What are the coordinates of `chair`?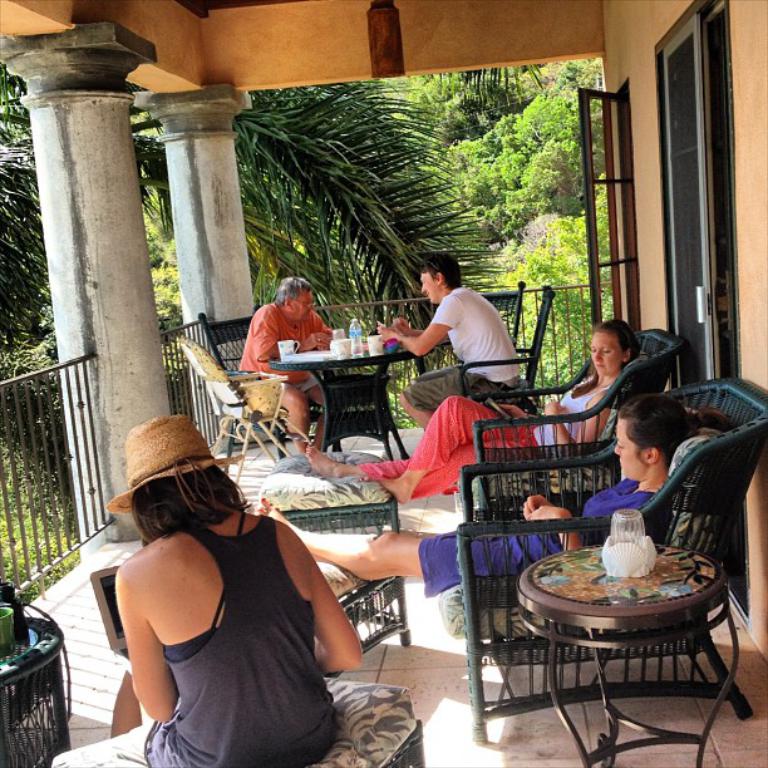
(left=179, top=335, right=319, bottom=491).
